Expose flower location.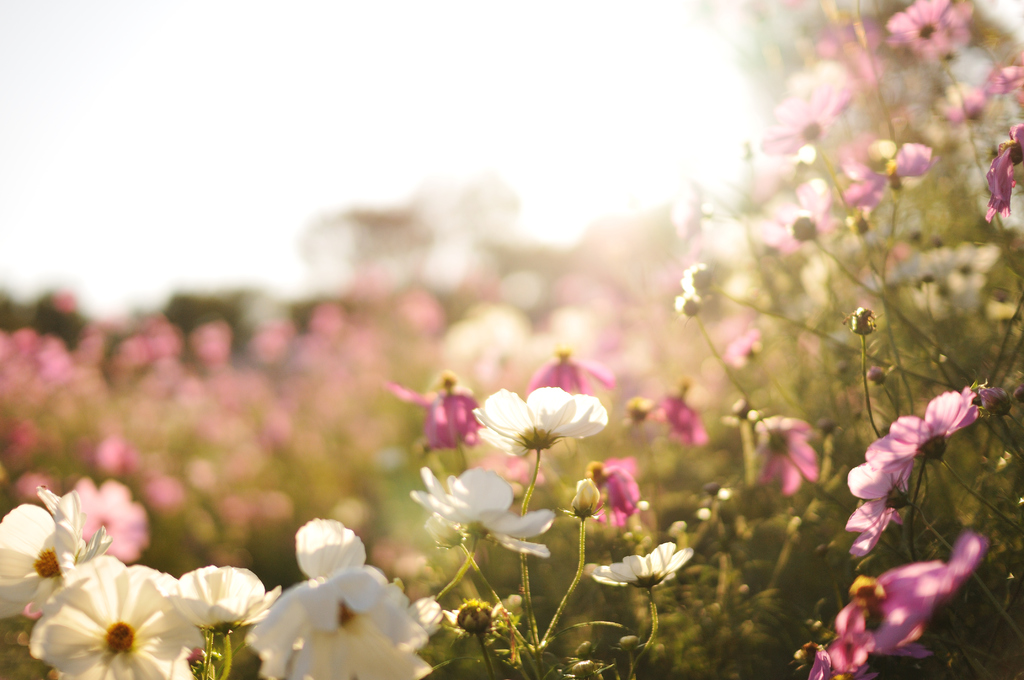
Exposed at rect(148, 566, 266, 652).
